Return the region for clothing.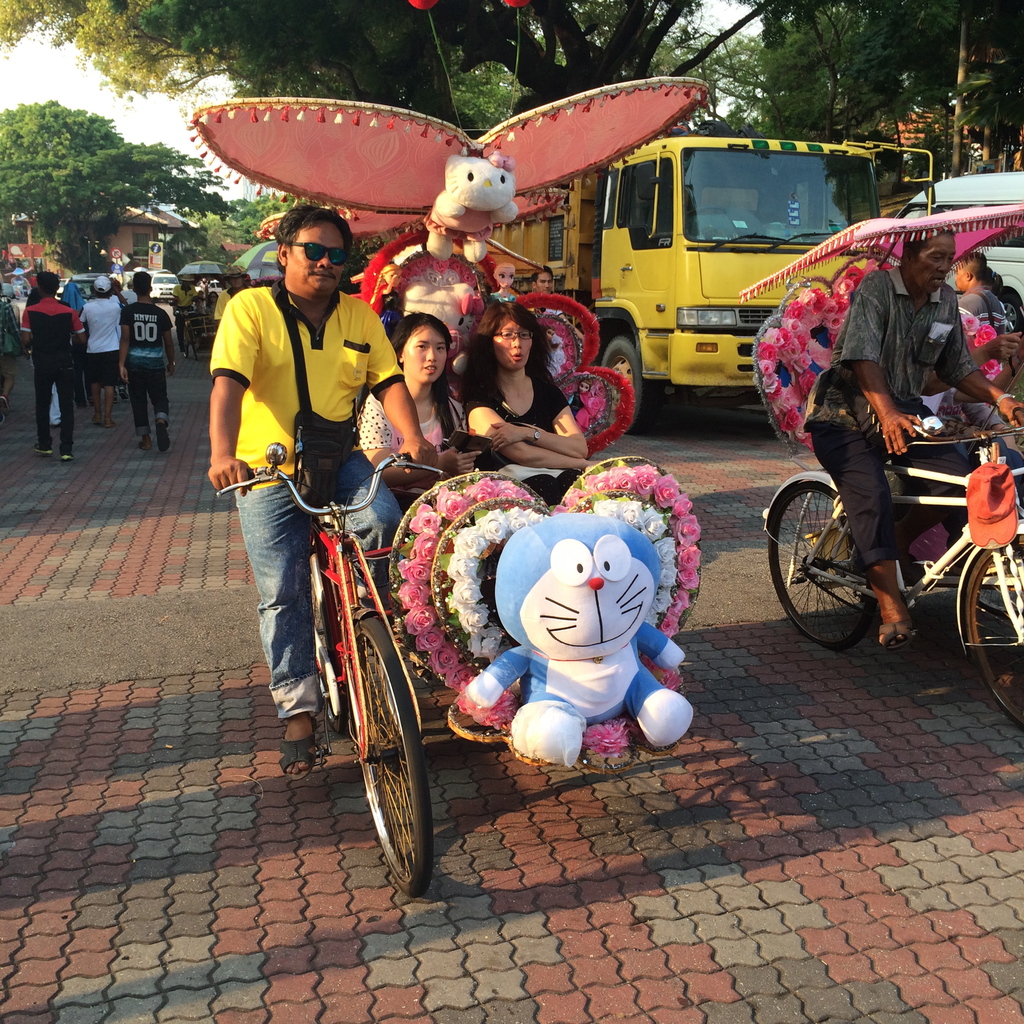
bbox=[205, 227, 403, 591].
